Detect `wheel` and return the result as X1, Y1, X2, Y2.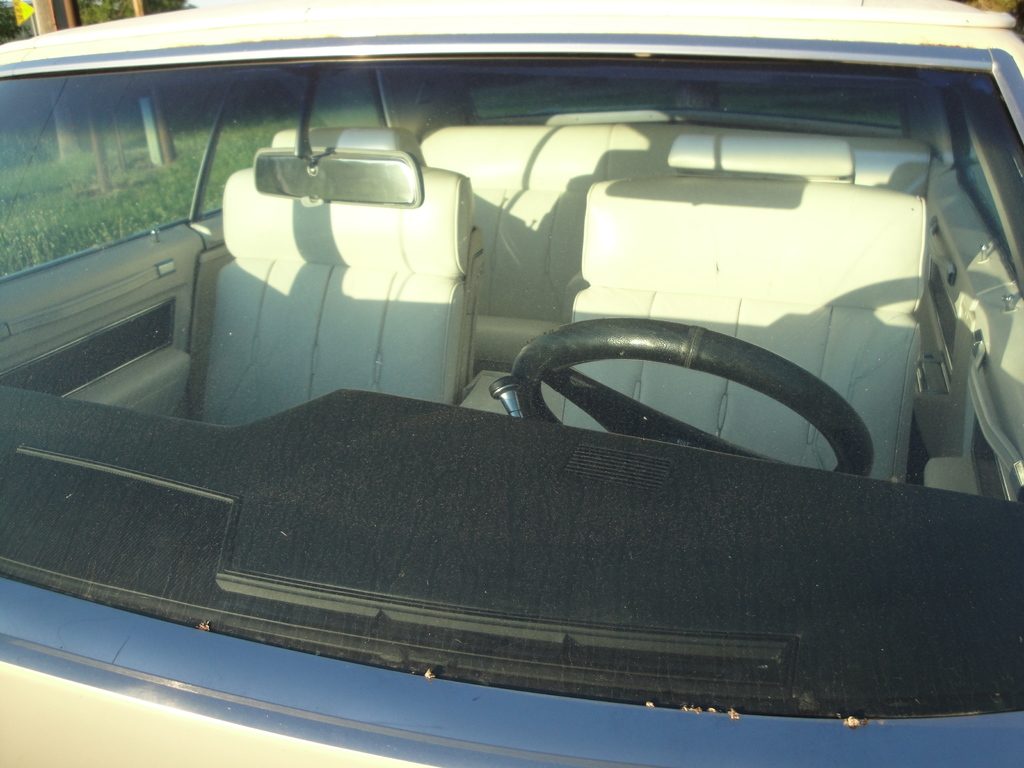
486, 328, 866, 460.
